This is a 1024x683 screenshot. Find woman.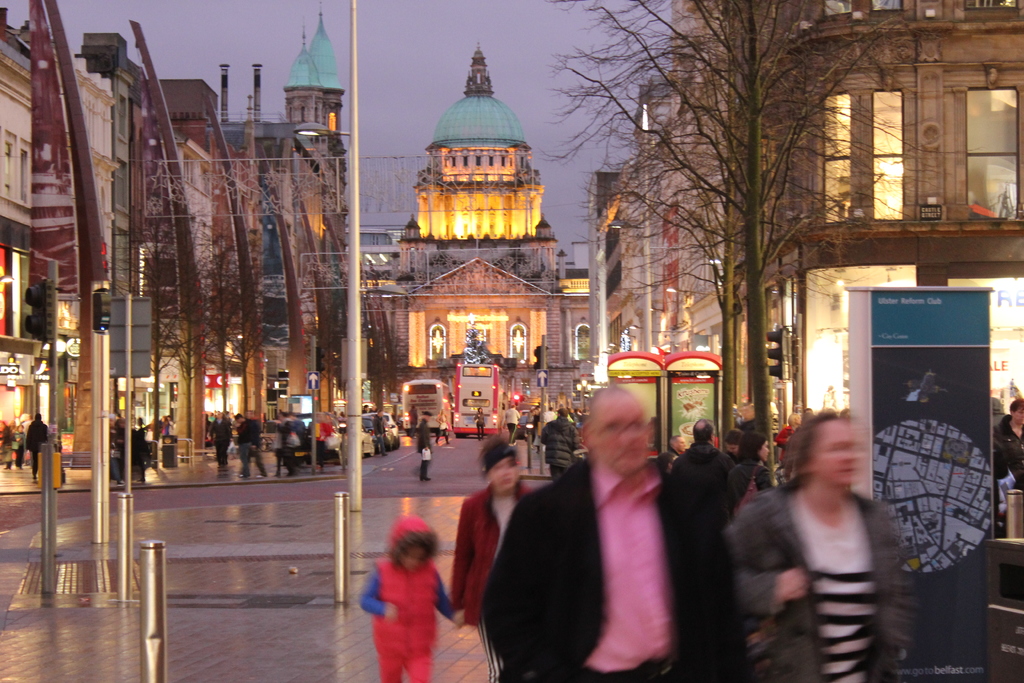
Bounding box: bbox(450, 438, 532, 682).
